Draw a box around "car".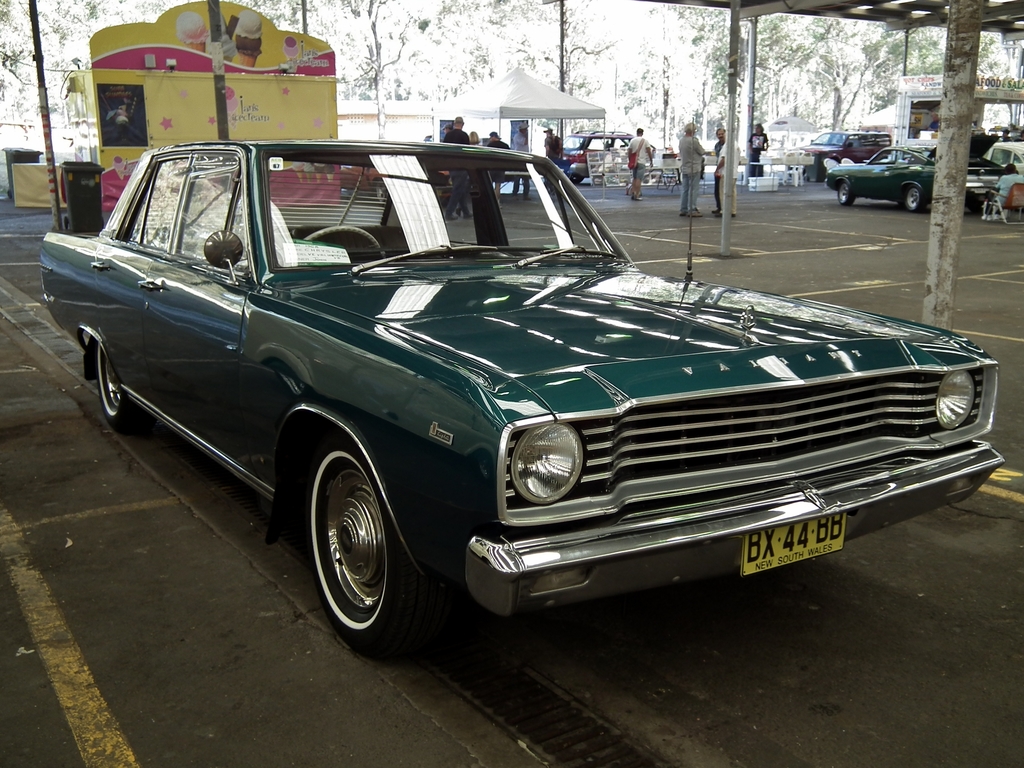
crop(982, 135, 1023, 183).
